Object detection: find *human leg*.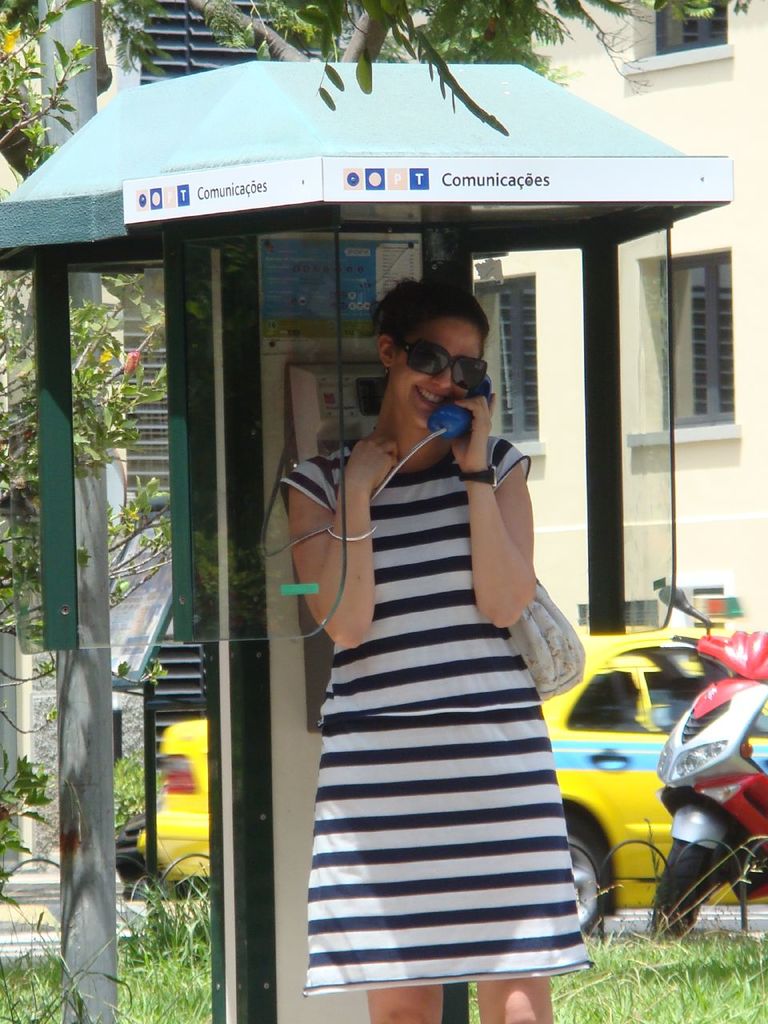
<box>366,986,446,1023</box>.
